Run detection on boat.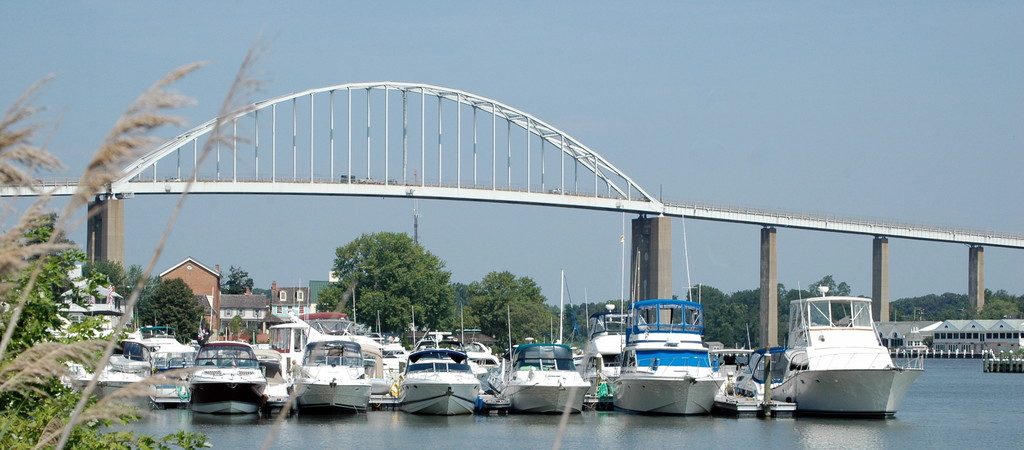
Result: 559/270/593/373.
